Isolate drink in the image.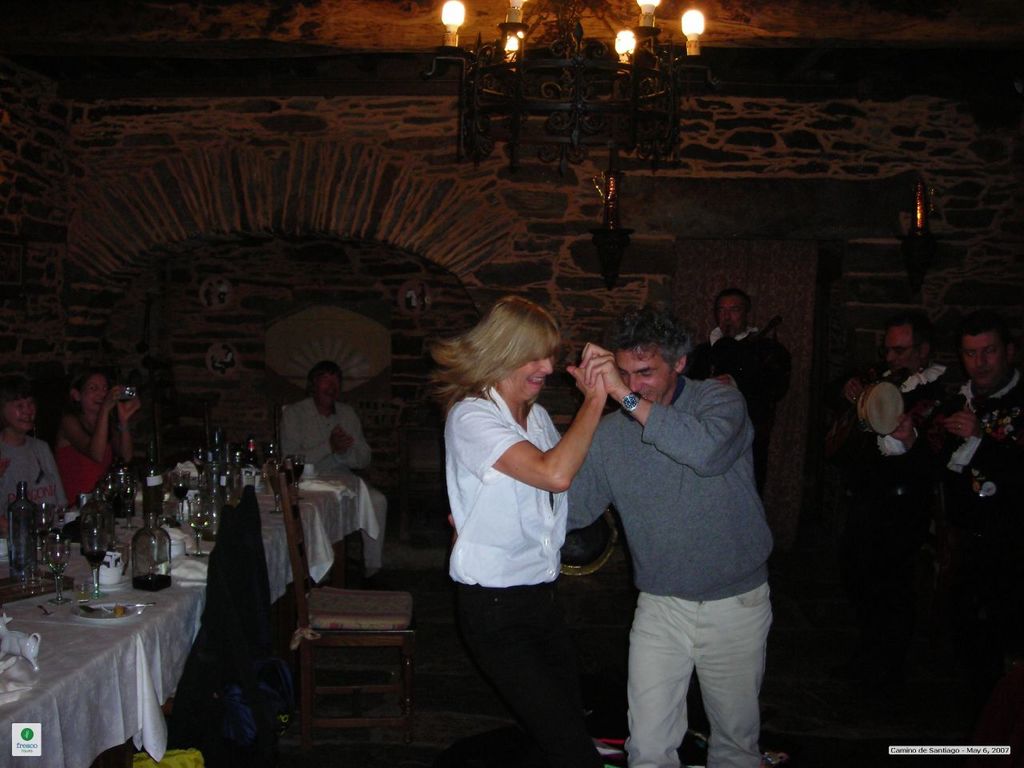
Isolated region: region(178, 425, 307, 567).
